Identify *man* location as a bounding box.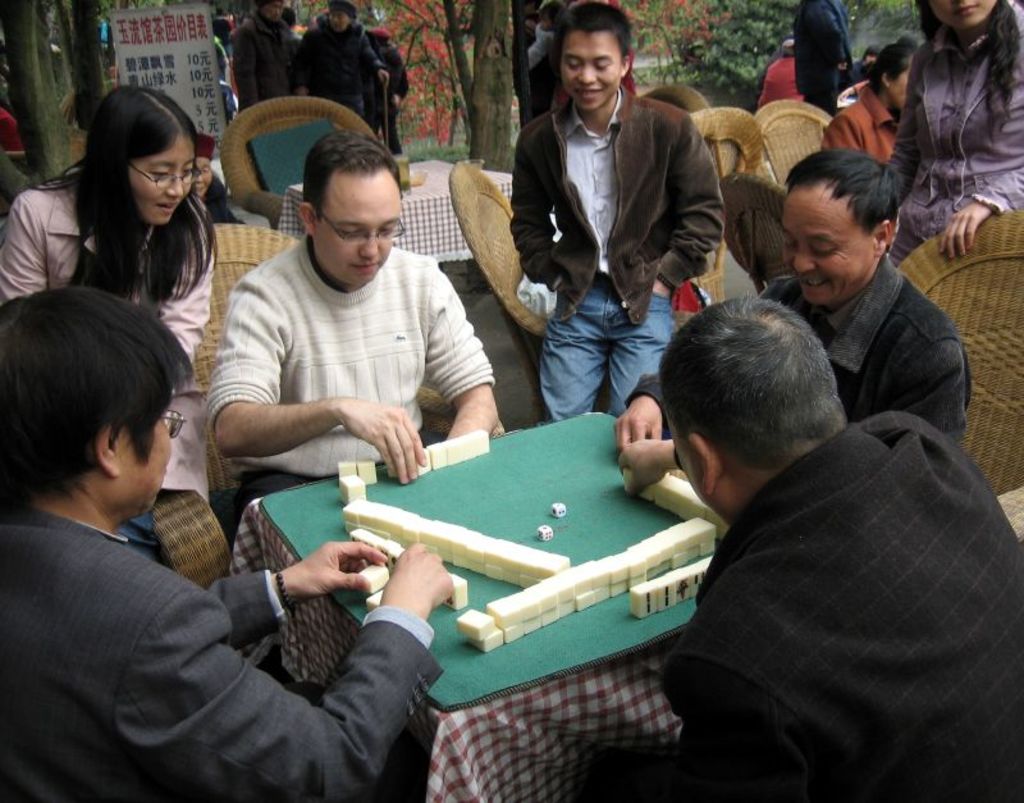
0 287 456 802.
